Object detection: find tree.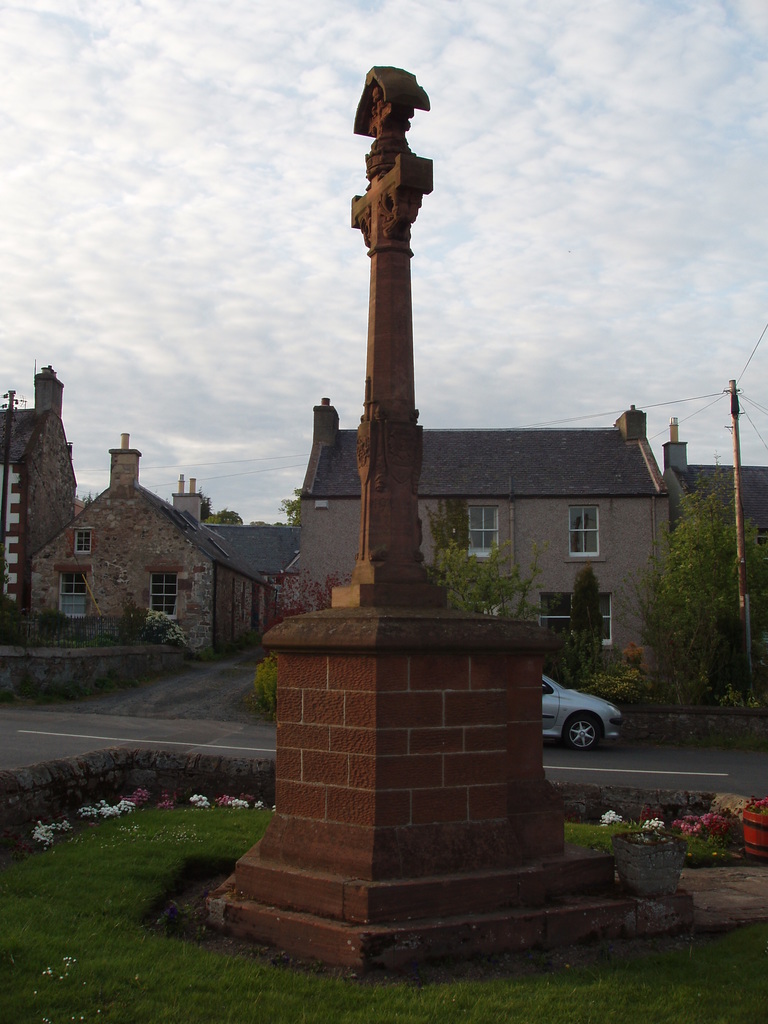
left=203, top=488, right=245, bottom=527.
